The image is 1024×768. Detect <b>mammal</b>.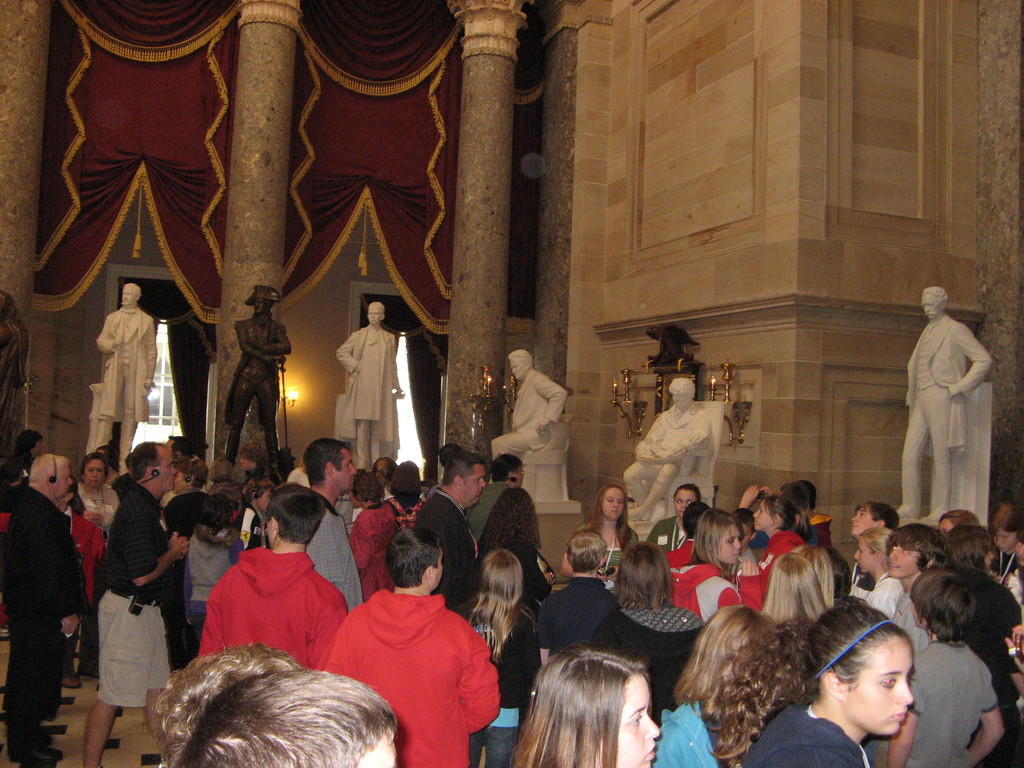
Detection: [left=465, top=450, right=525, bottom=550].
